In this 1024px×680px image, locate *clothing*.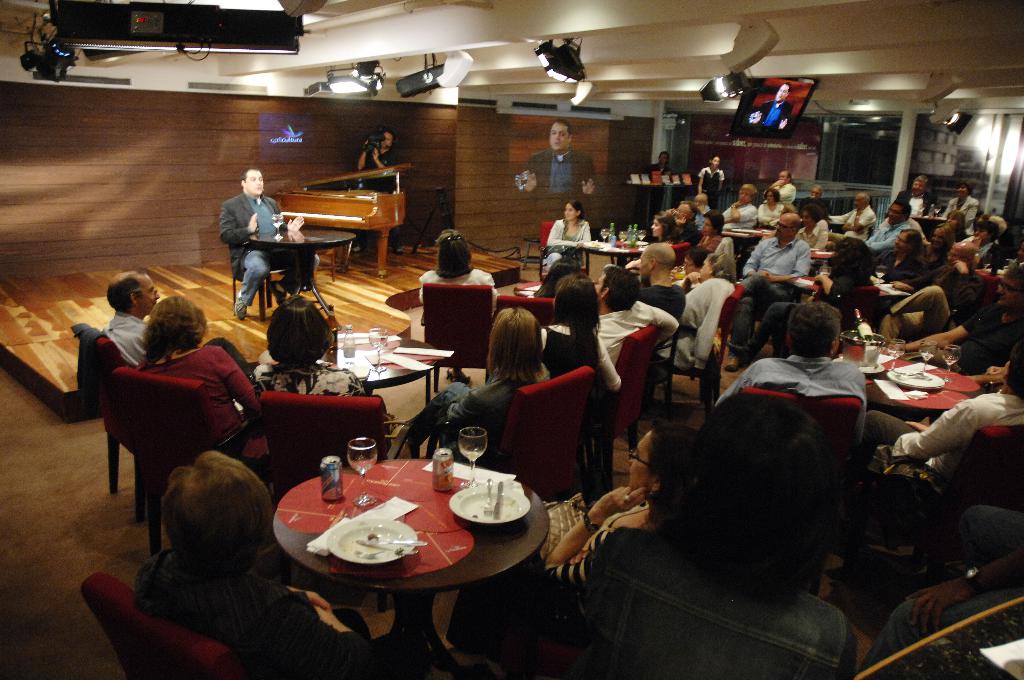
Bounding box: rect(685, 279, 733, 366).
